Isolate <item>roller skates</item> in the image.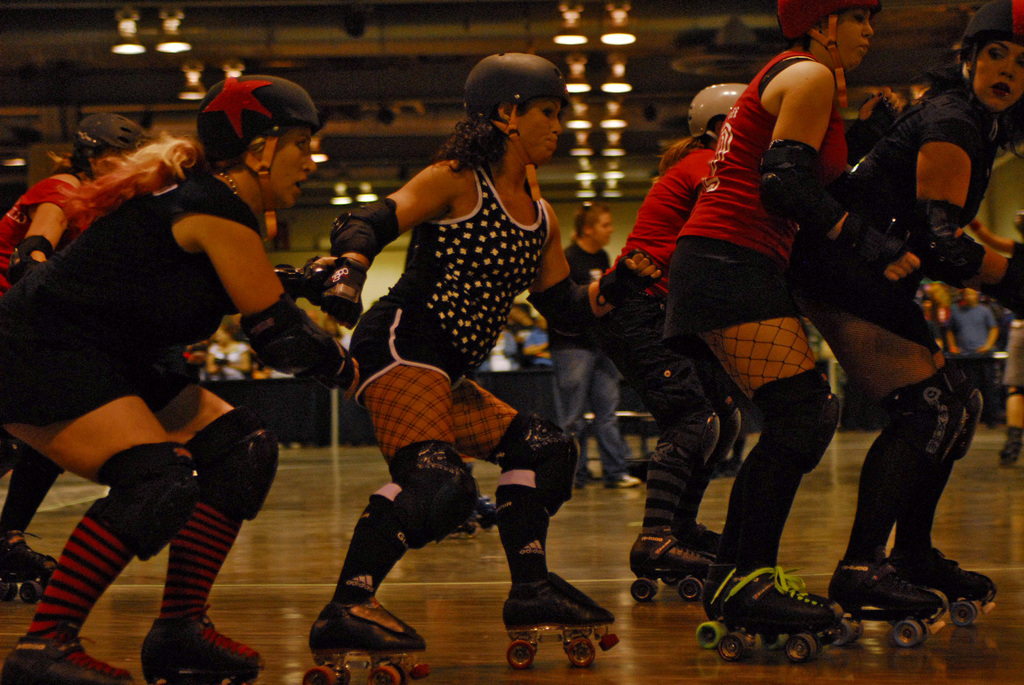
Isolated region: [left=628, top=533, right=717, bottom=604].
